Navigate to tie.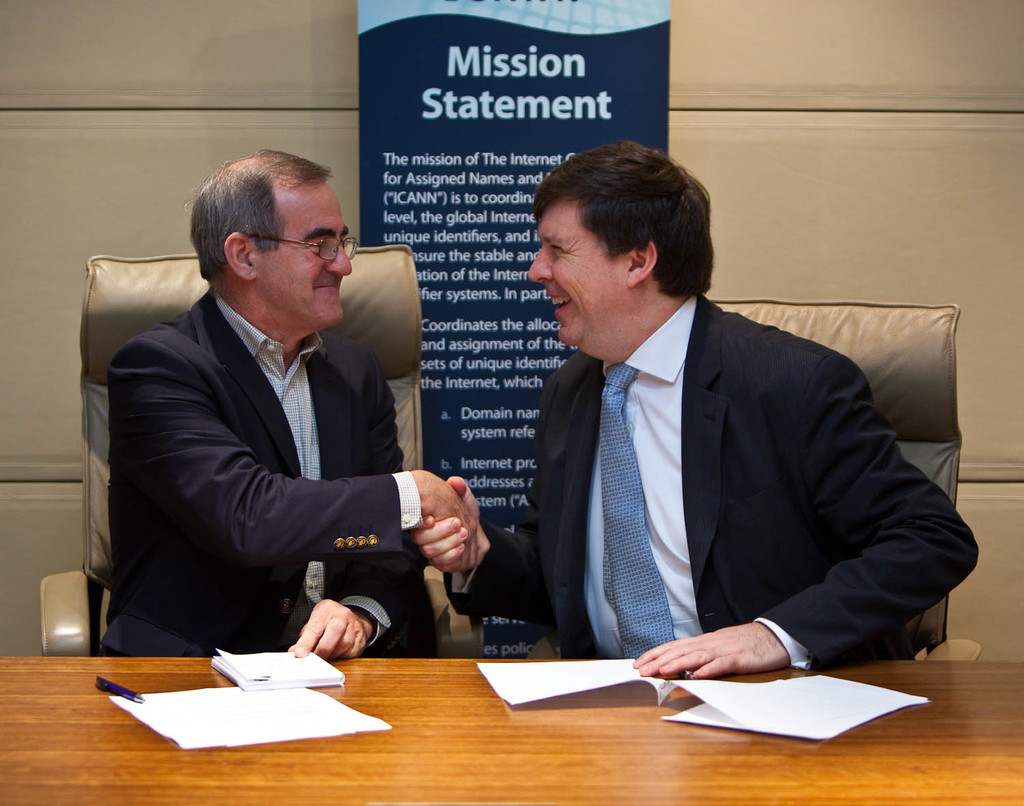
Navigation target: x1=597, y1=364, x2=674, y2=659.
